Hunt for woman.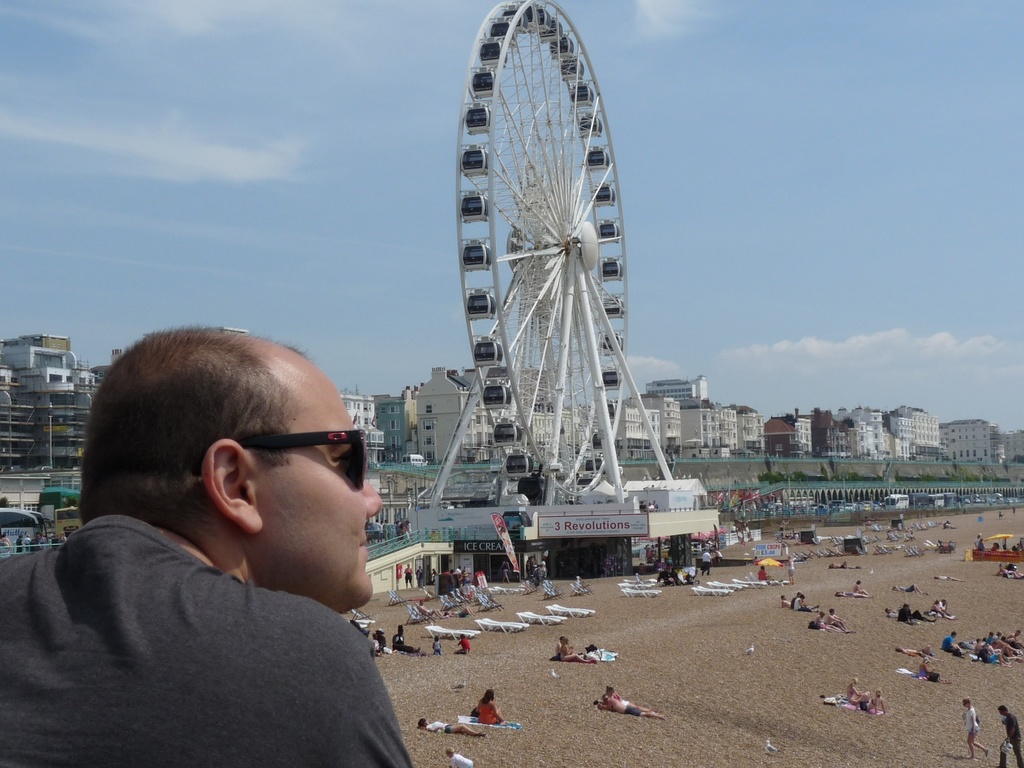
Hunted down at [854, 580, 870, 595].
